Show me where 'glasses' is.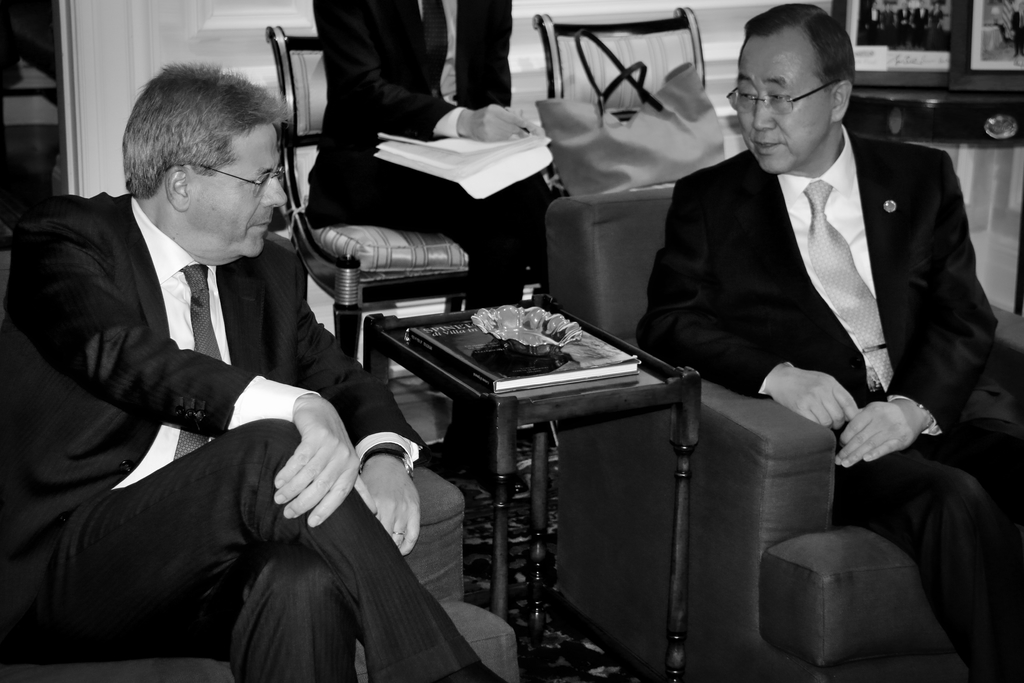
'glasses' is at rect(168, 168, 286, 199).
